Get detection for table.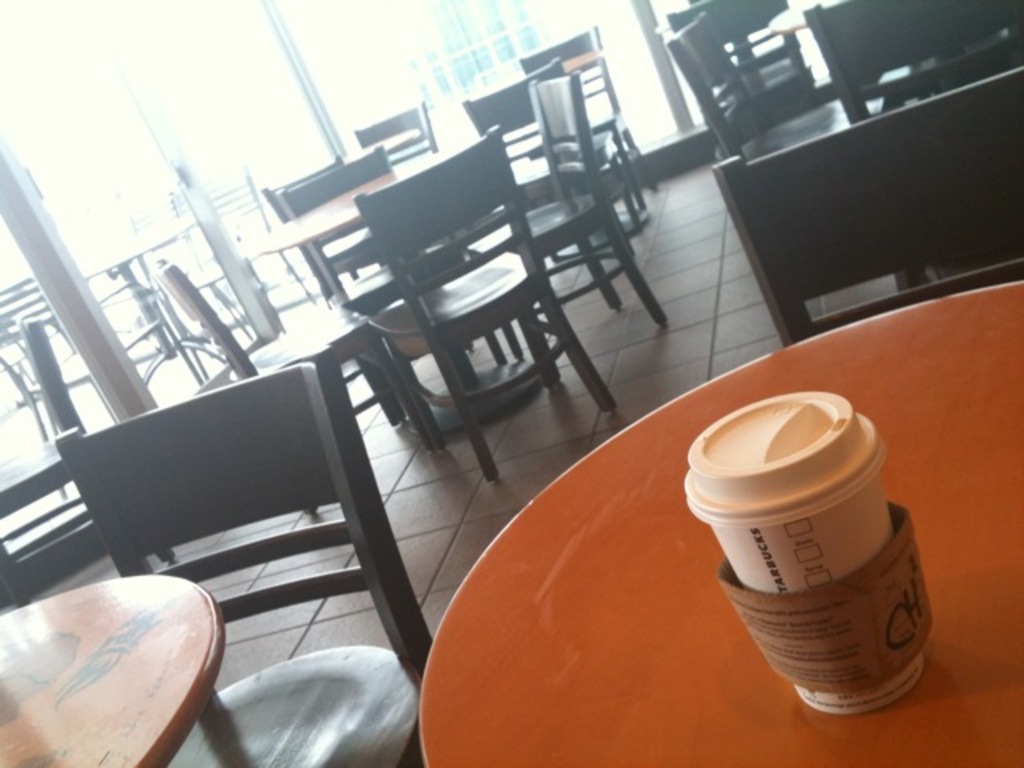
Detection: select_region(416, 277, 1022, 766).
